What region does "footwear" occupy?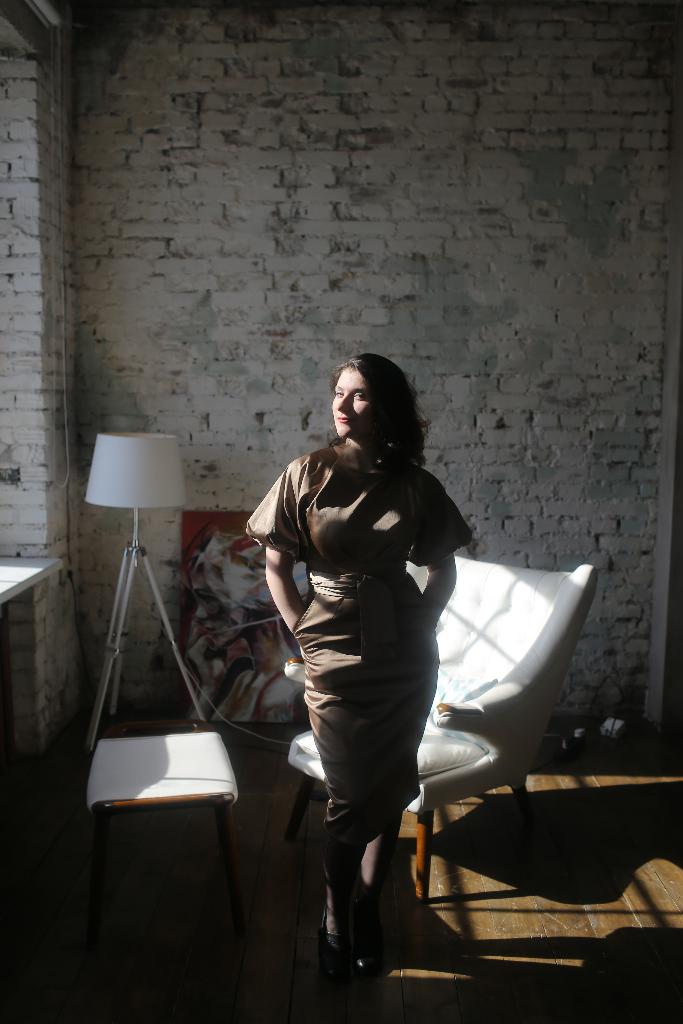
342/944/387/977.
